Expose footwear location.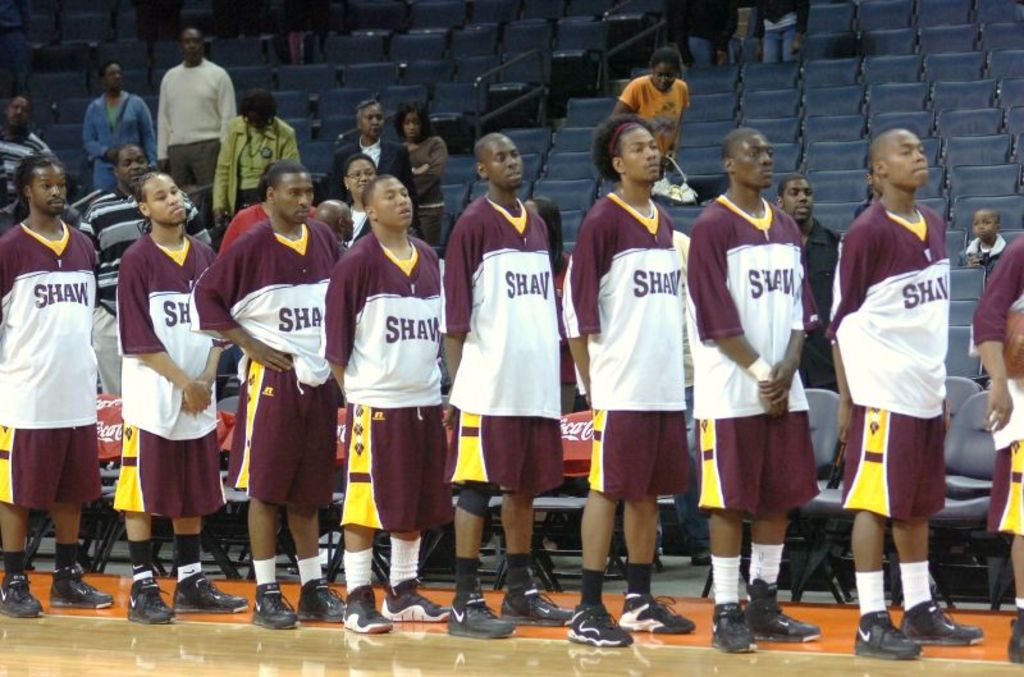
Exposed at x1=705 y1=603 x2=759 y2=653.
